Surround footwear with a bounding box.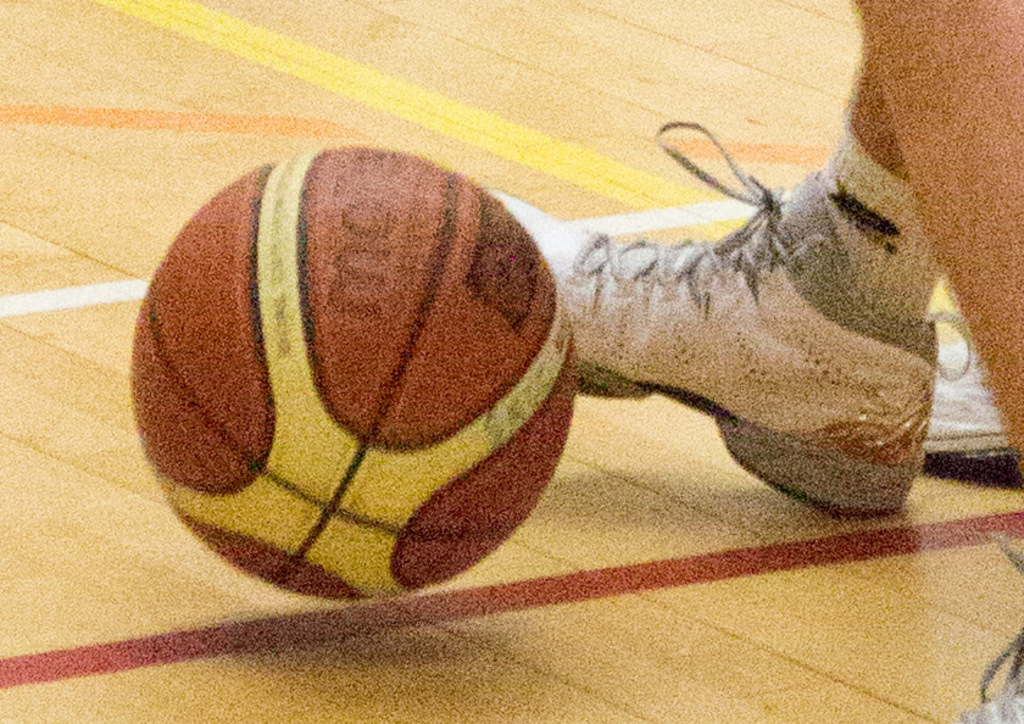
(485,121,941,520).
